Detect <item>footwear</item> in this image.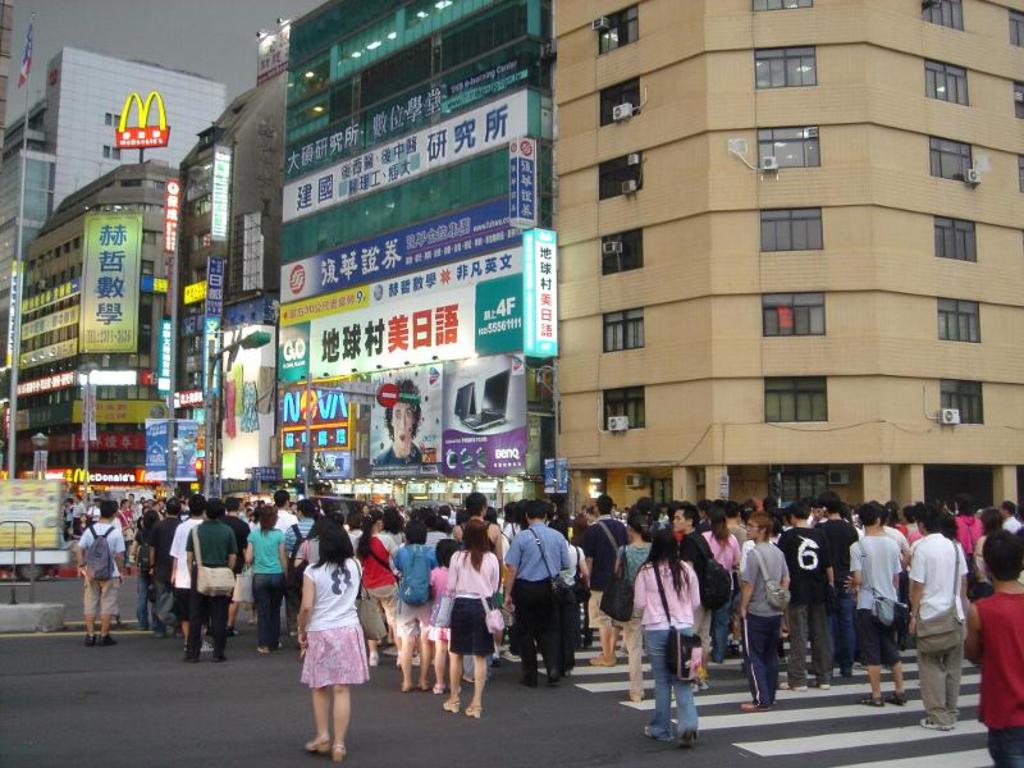
Detection: 792 672 806 687.
